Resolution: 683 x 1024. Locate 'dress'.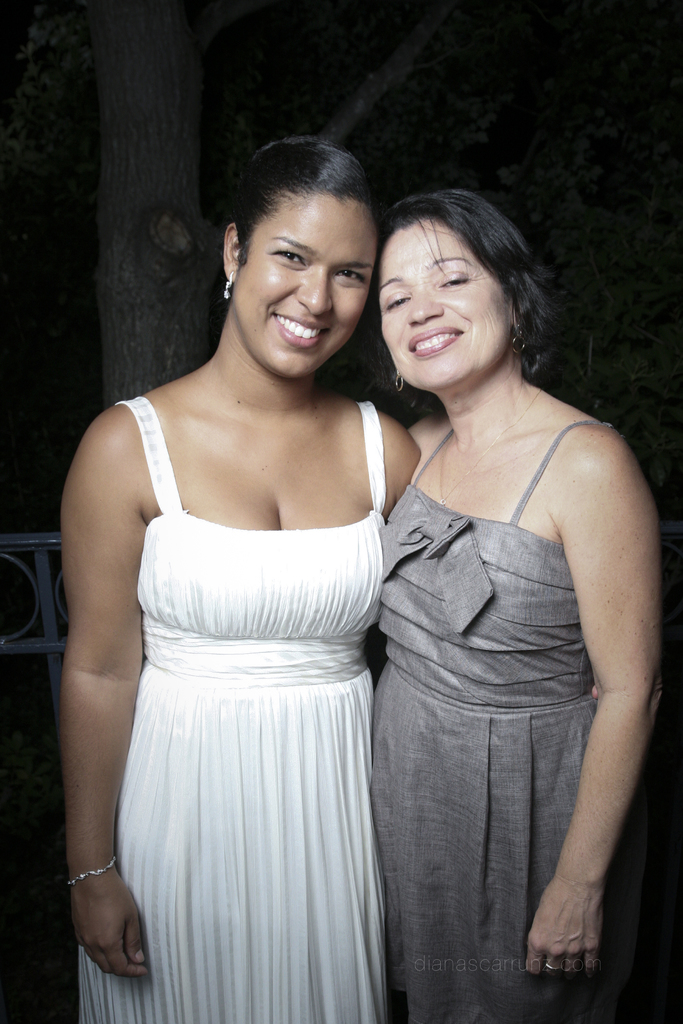
<region>368, 426, 648, 1023</region>.
